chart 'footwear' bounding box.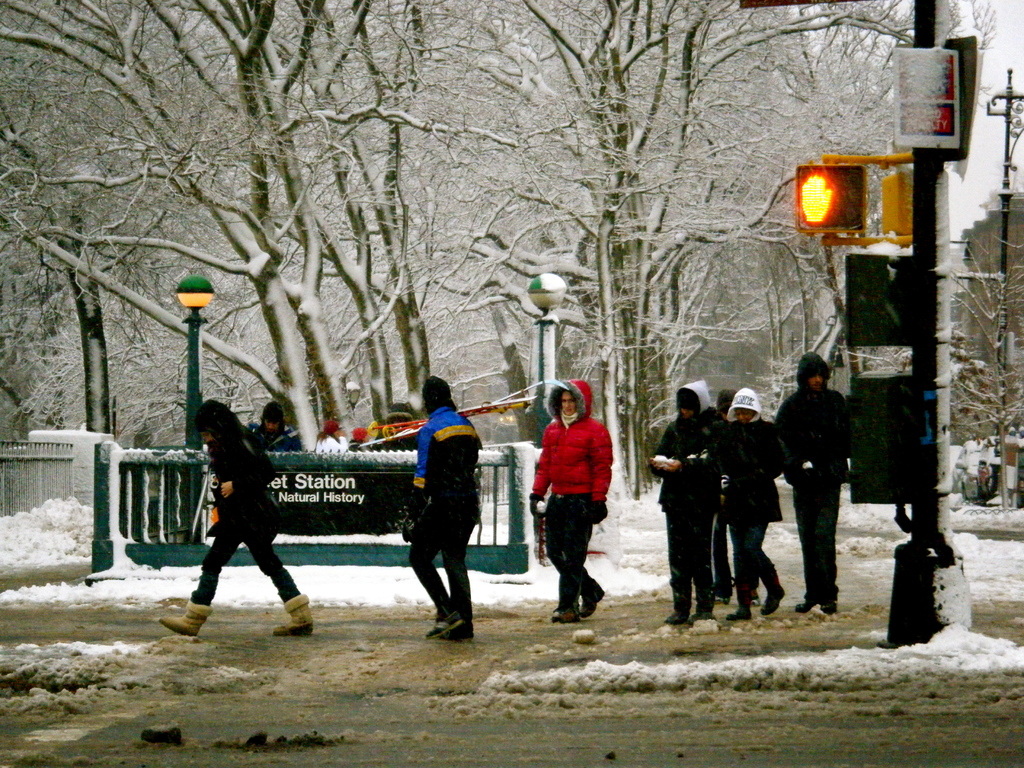
Charted: [664,584,689,622].
